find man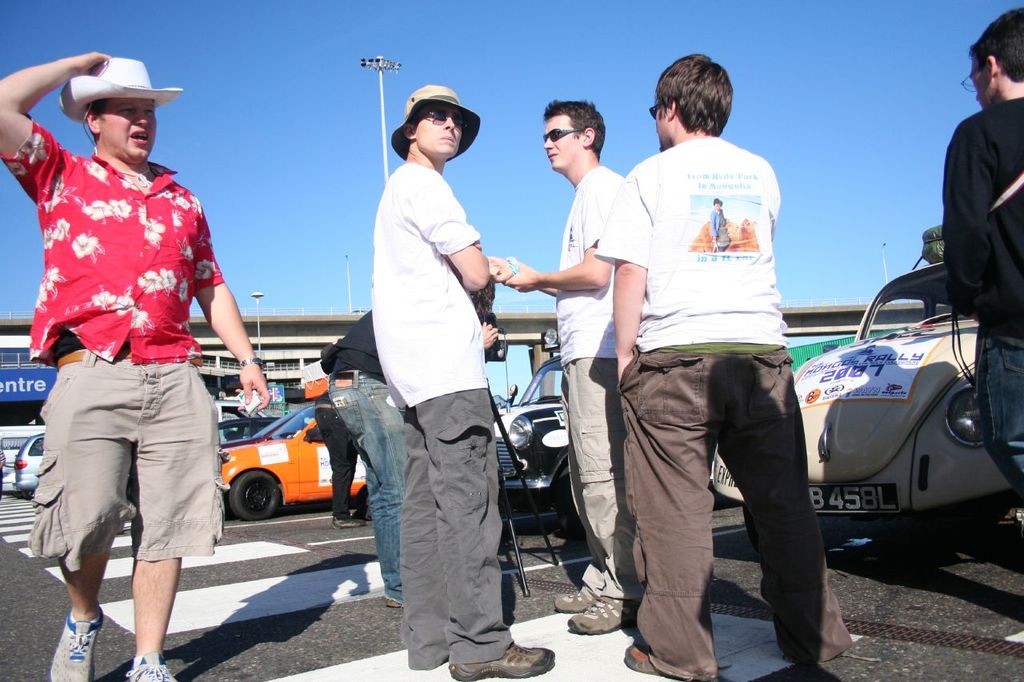
{"x1": 485, "y1": 98, "x2": 643, "y2": 636}
